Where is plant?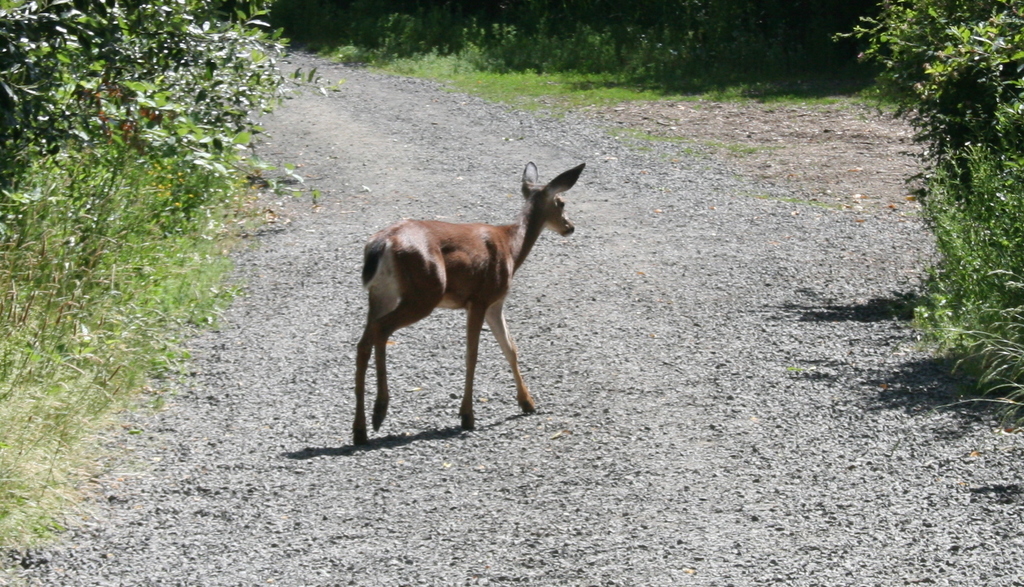
box=[829, 0, 1023, 408].
